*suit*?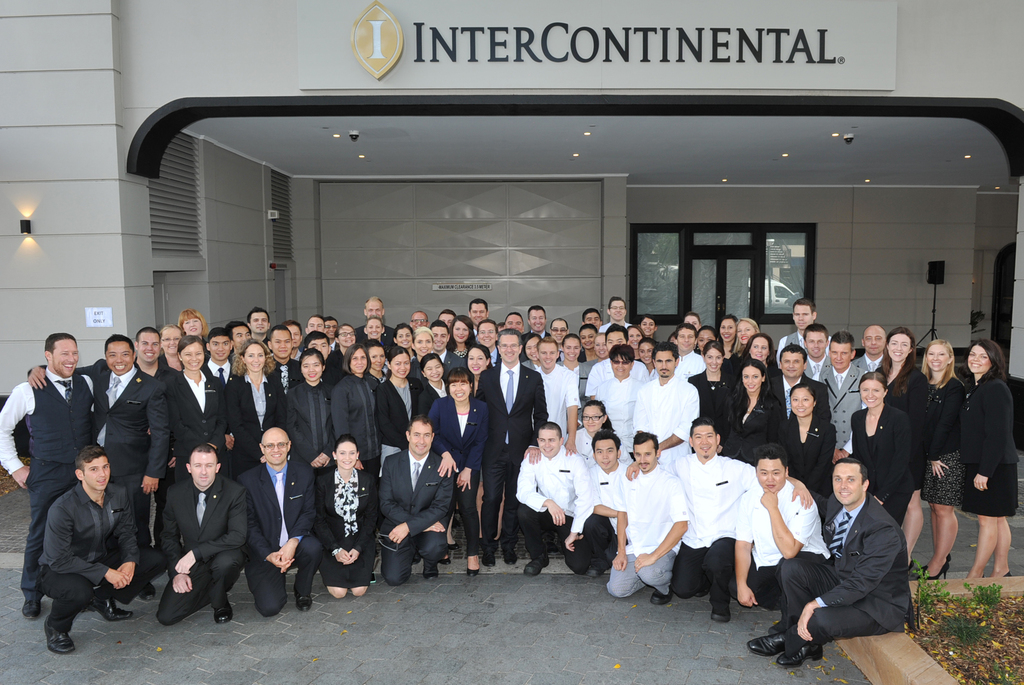
bbox=[956, 376, 1022, 481]
